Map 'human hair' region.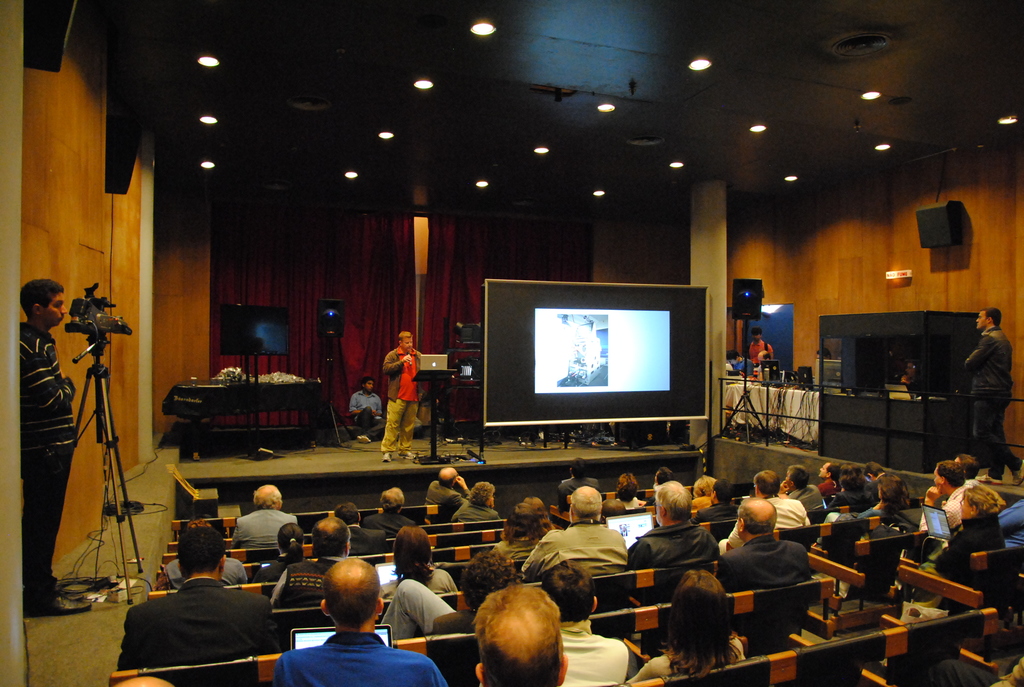
Mapped to <region>468, 482, 495, 505</region>.
